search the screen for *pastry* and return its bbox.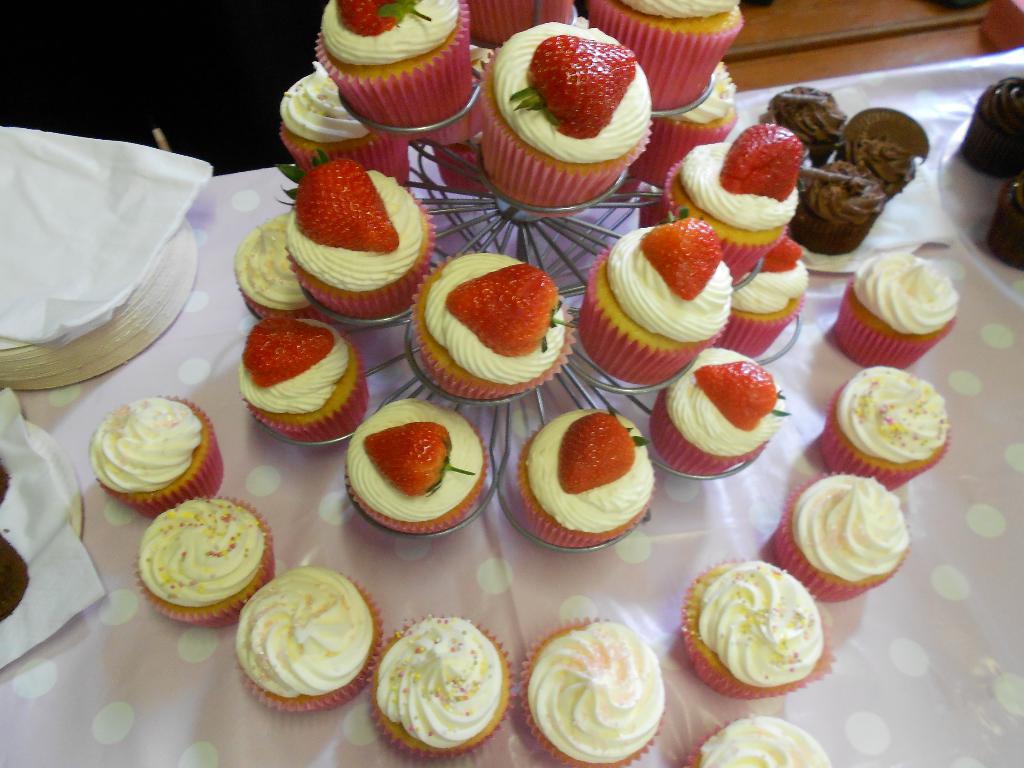
Found: [left=684, top=716, right=834, bottom=767].
